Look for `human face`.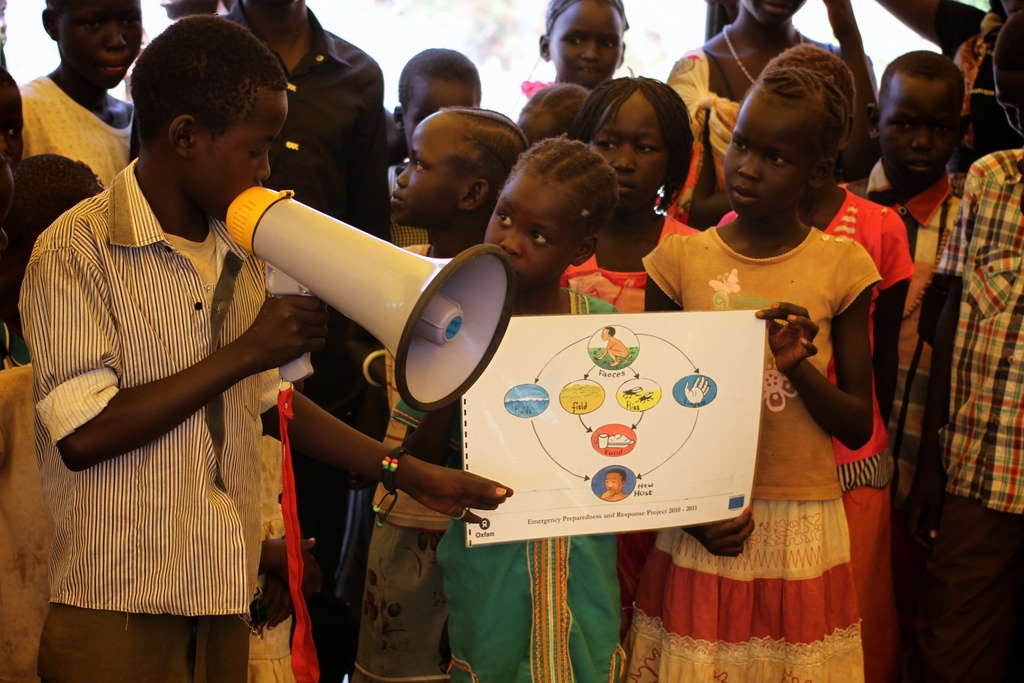
Found: (877, 70, 954, 186).
